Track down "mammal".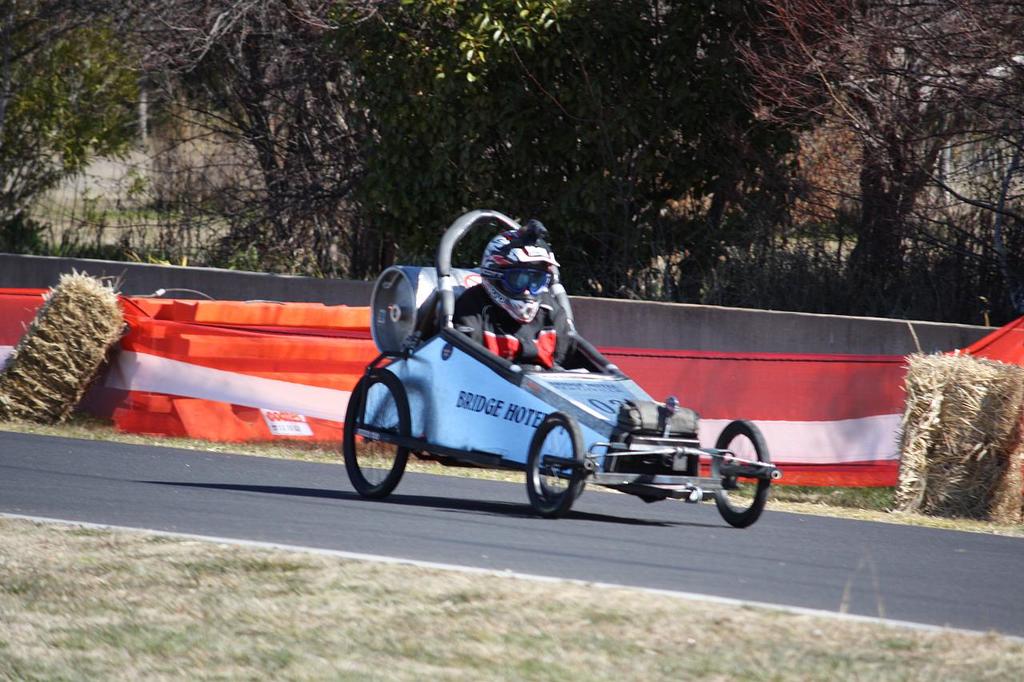
Tracked to bbox(457, 219, 589, 372).
